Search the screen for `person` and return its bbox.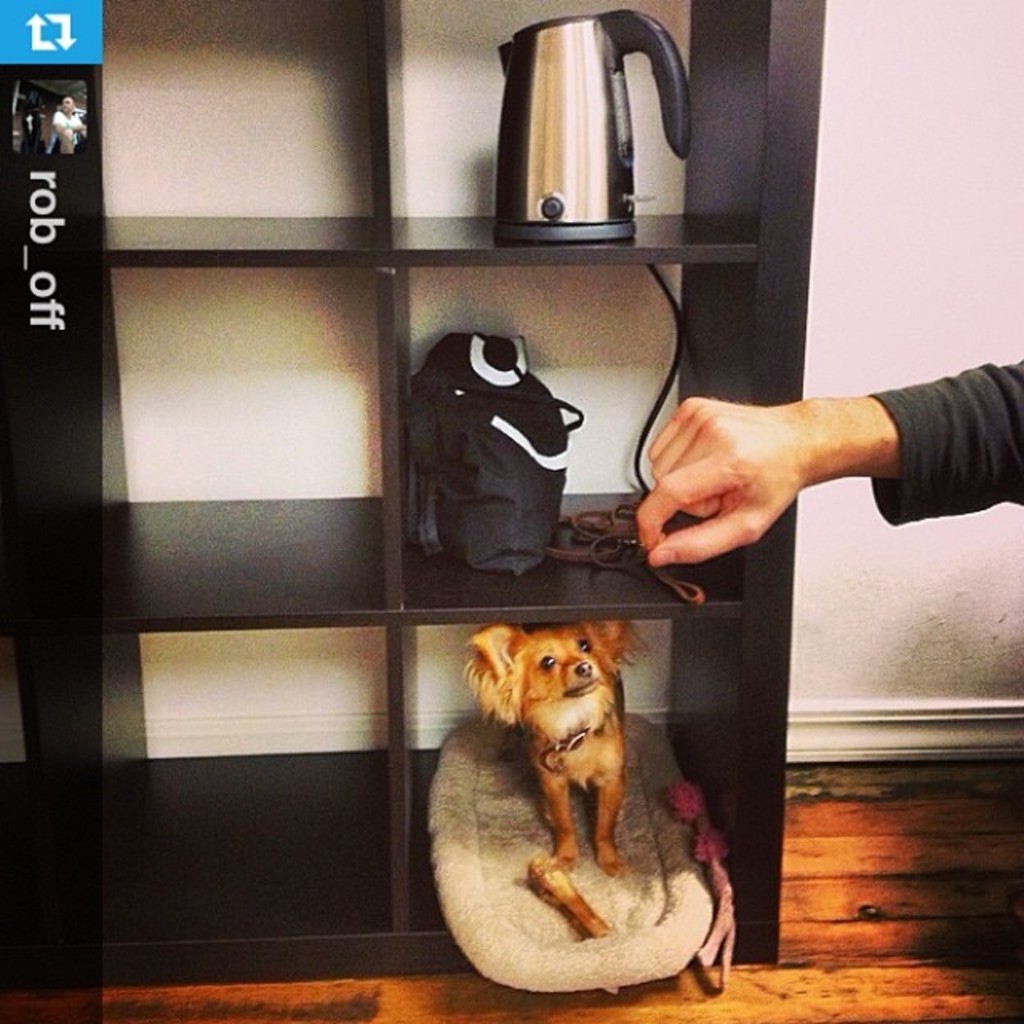
Found: l=637, t=349, r=1022, b=566.
